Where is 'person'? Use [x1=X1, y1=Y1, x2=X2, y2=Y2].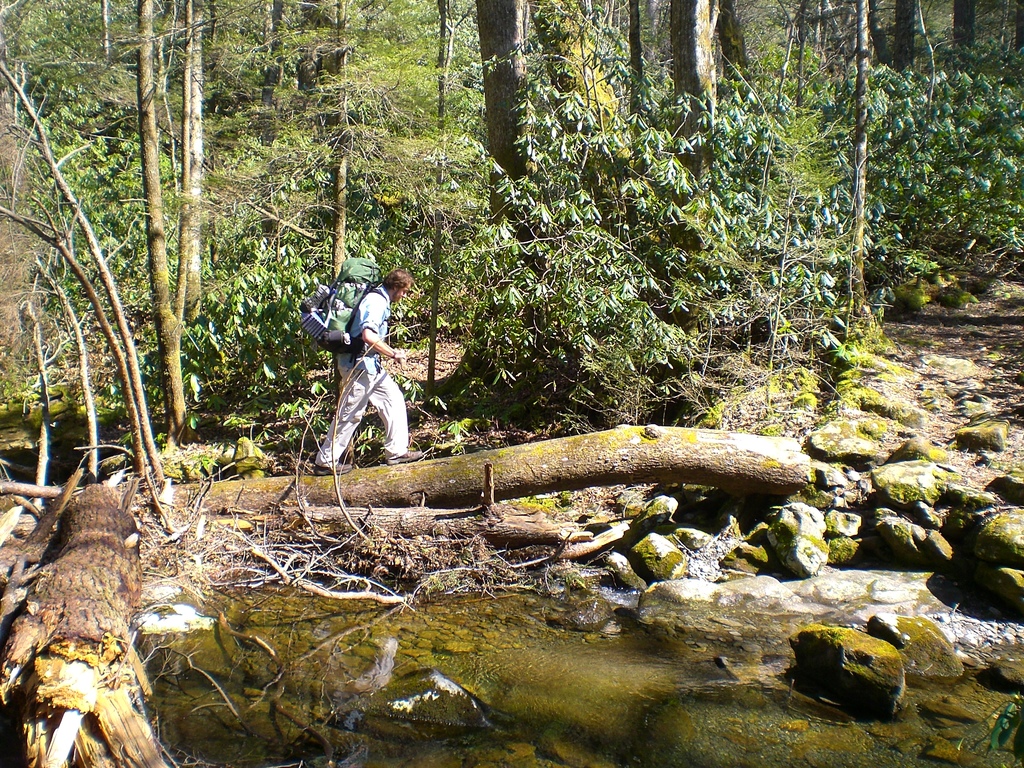
[x1=323, y1=275, x2=411, y2=486].
